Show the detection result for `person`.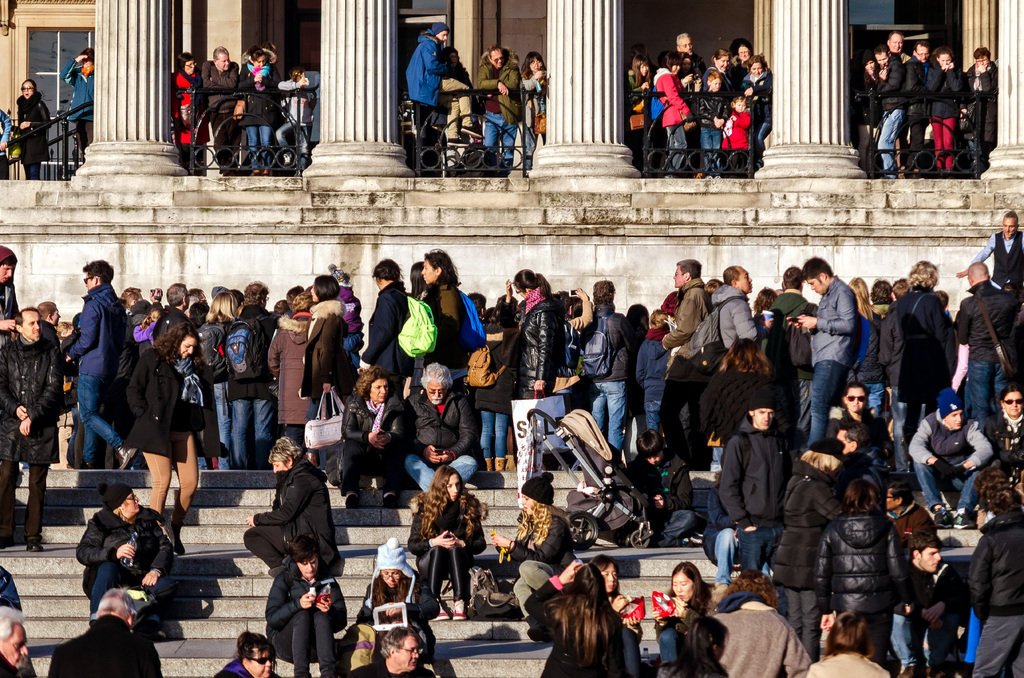
(1, 78, 60, 186).
